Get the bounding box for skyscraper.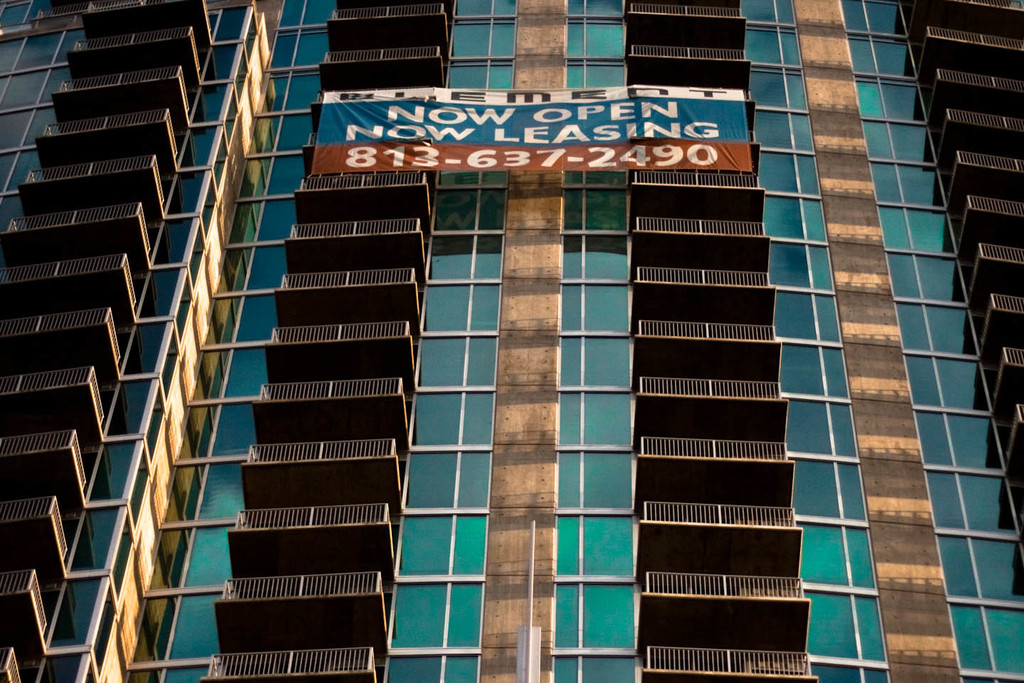
crop(0, 0, 1023, 682).
